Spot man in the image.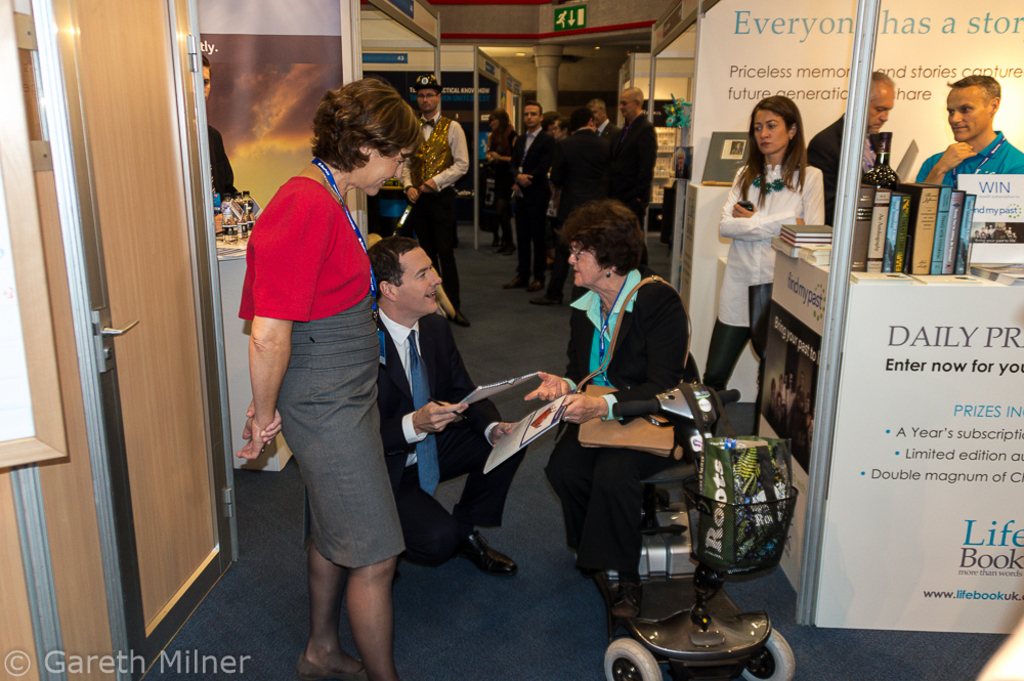
man found at <box>402,74,471,326</box>.
